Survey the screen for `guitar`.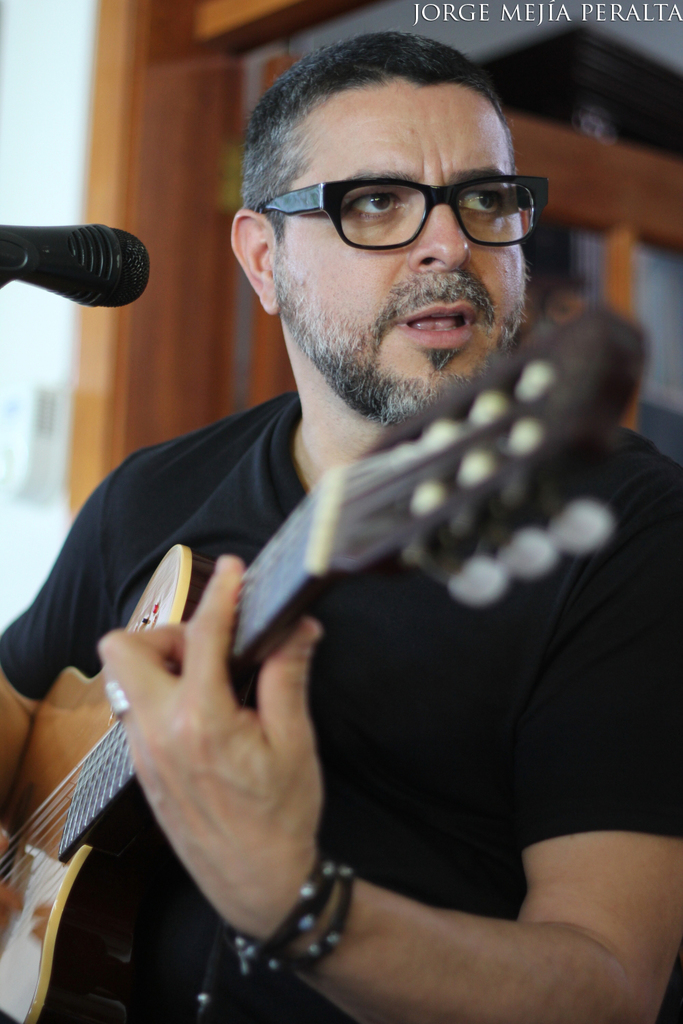
Survey found: Rect(0, 305, 658, 1023).
